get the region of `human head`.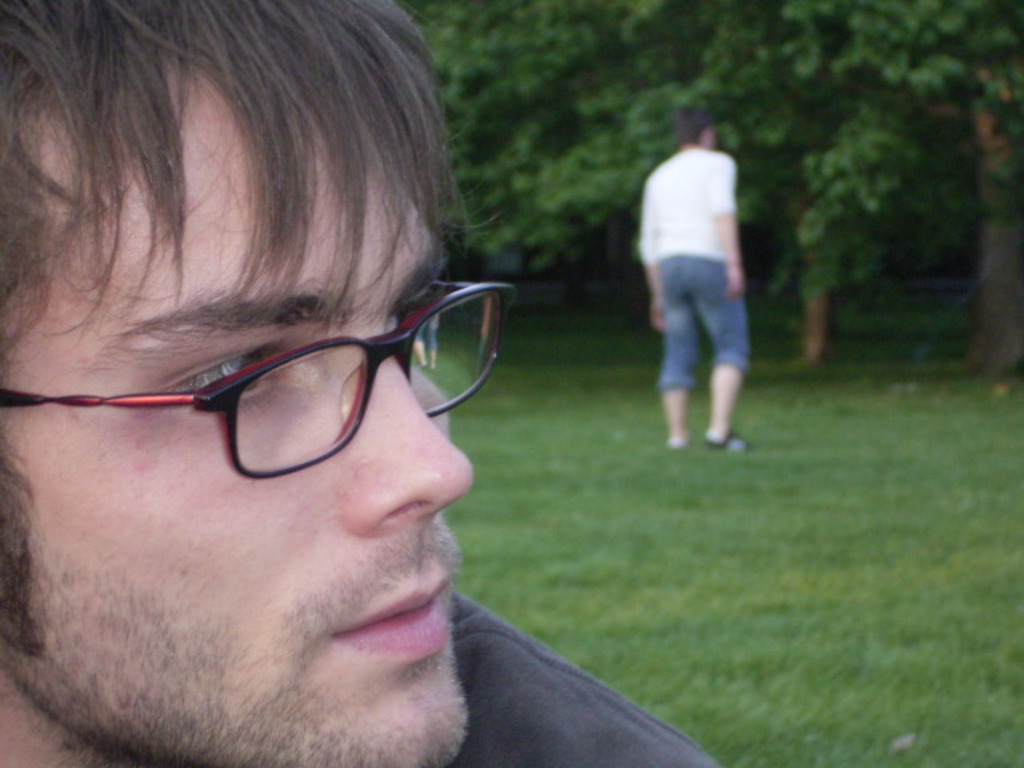
[x1=675, y1=109, x2=720, y2=149].
